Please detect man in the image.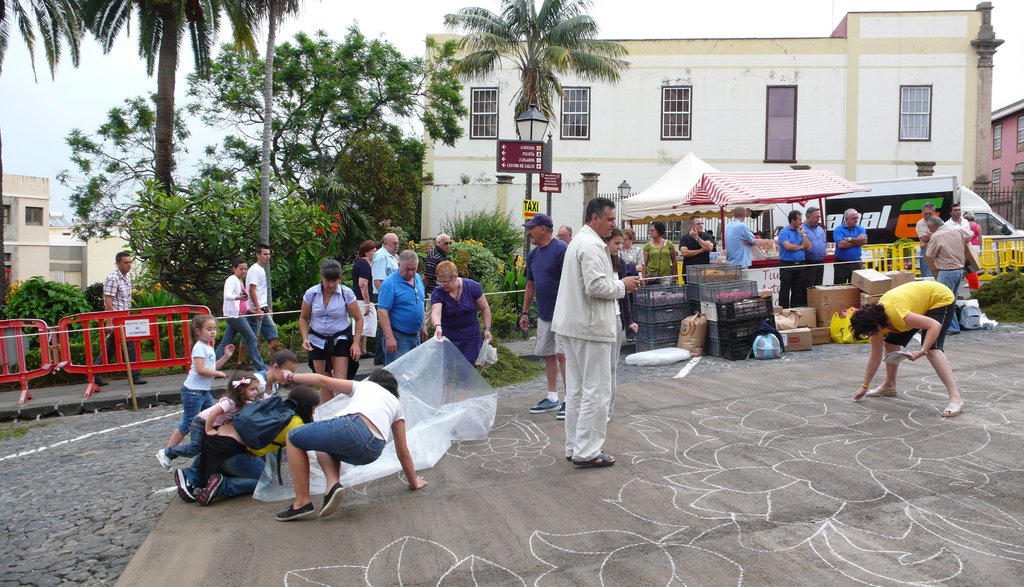
372, 230, 399, 302.
